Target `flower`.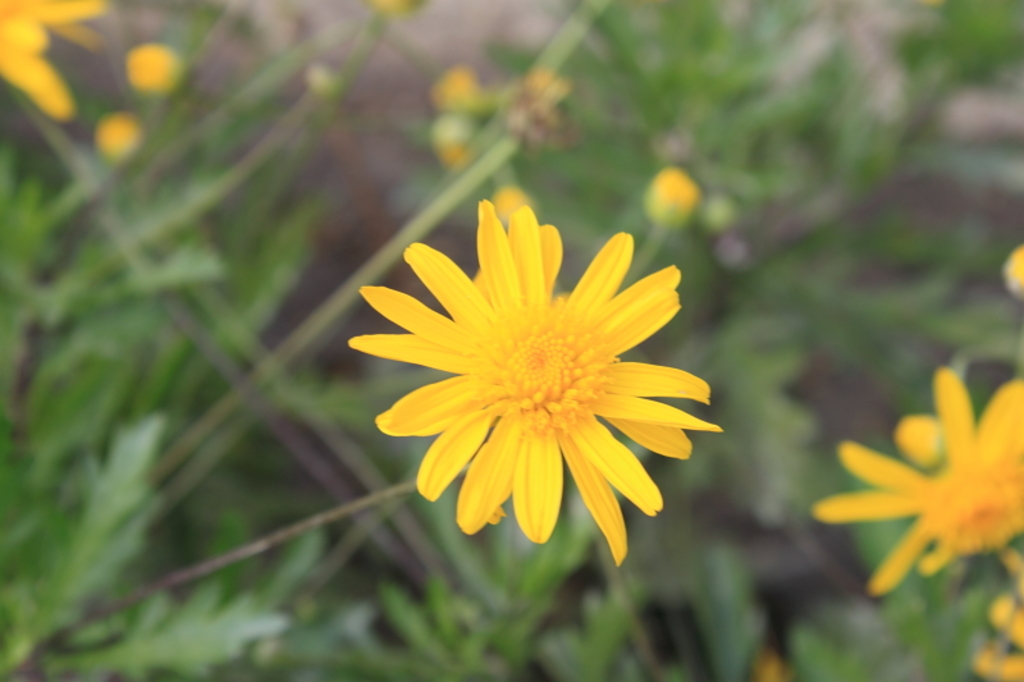
Target region: (358, 209, 728, 555).
